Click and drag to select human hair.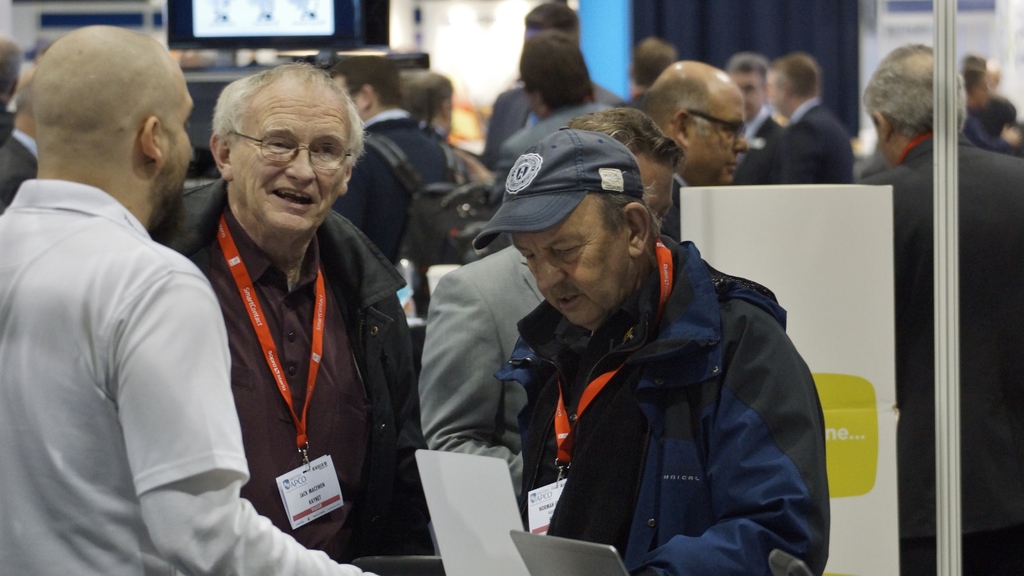
Selection: (left=329, top=52, right=408, bottom=110).
